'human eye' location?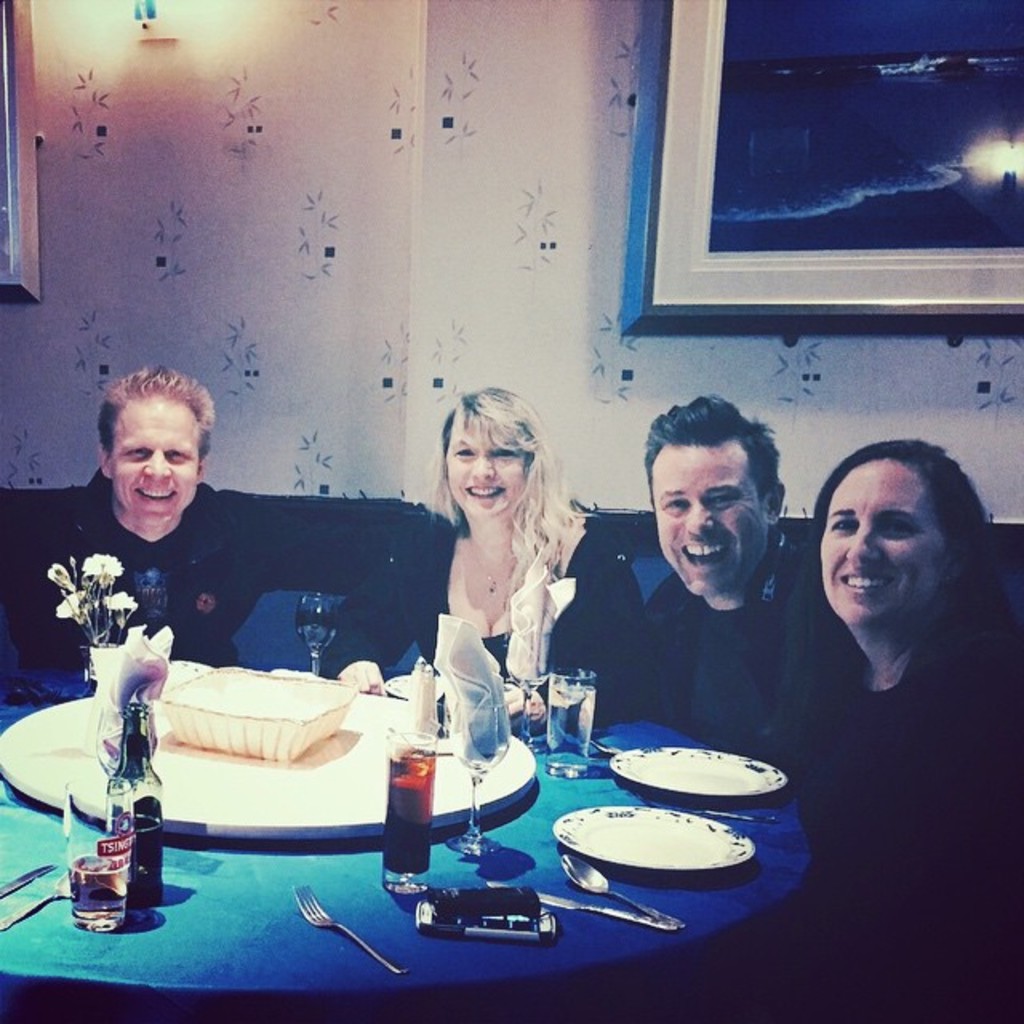
(x1=486, y1=442, x2=520, y2=464)
